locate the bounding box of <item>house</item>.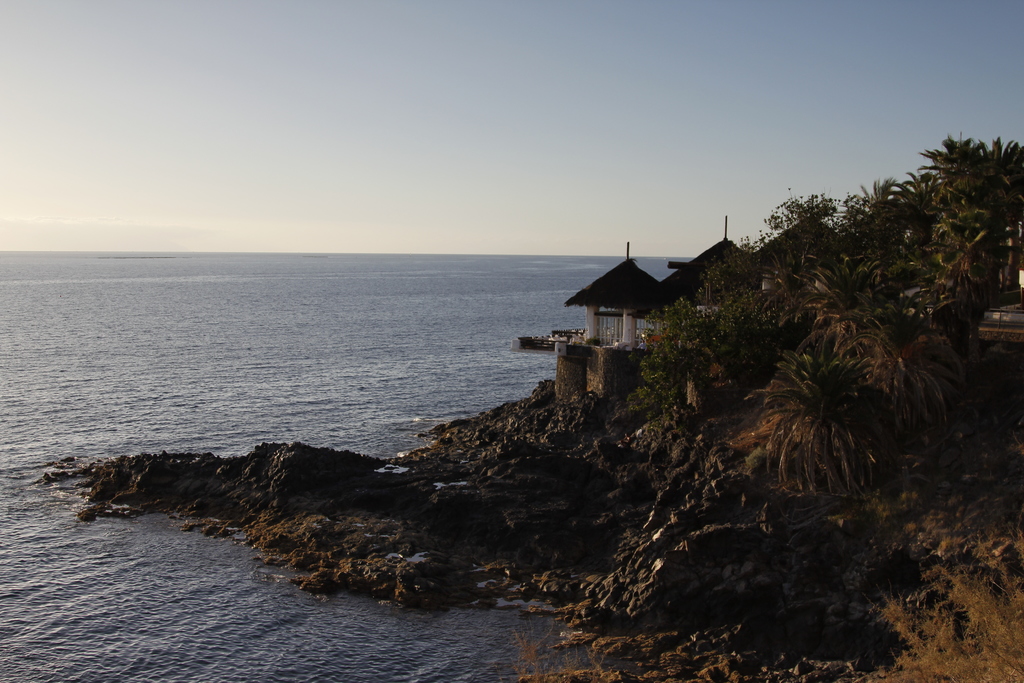
Bounding box: [left=566, top=238, right=661, bottom=352].
